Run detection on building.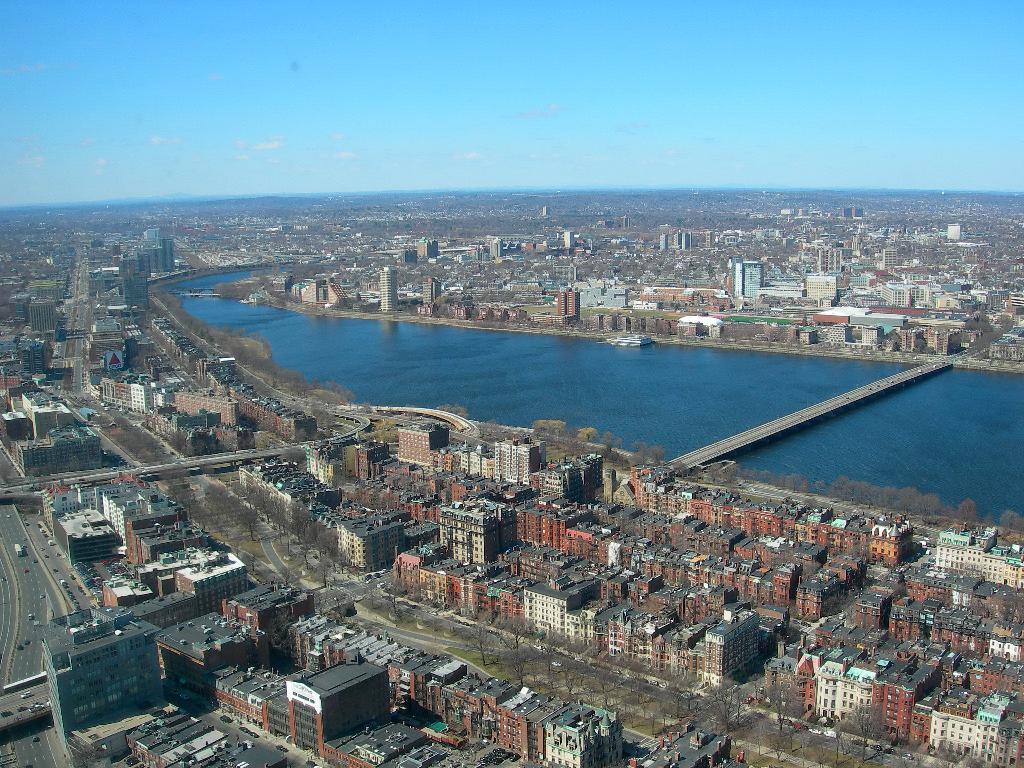
Result: <region>559, 287, 580, 317</region>.
